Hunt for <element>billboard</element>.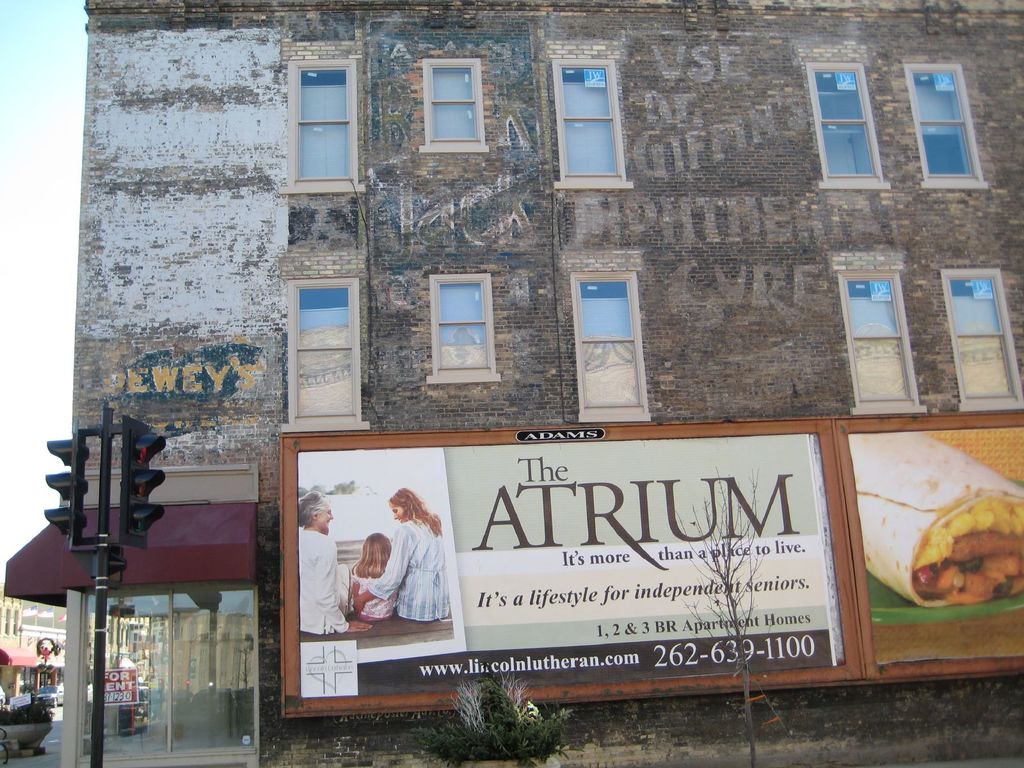
Hunted down at select_region(846, 422, 1022, 662).
